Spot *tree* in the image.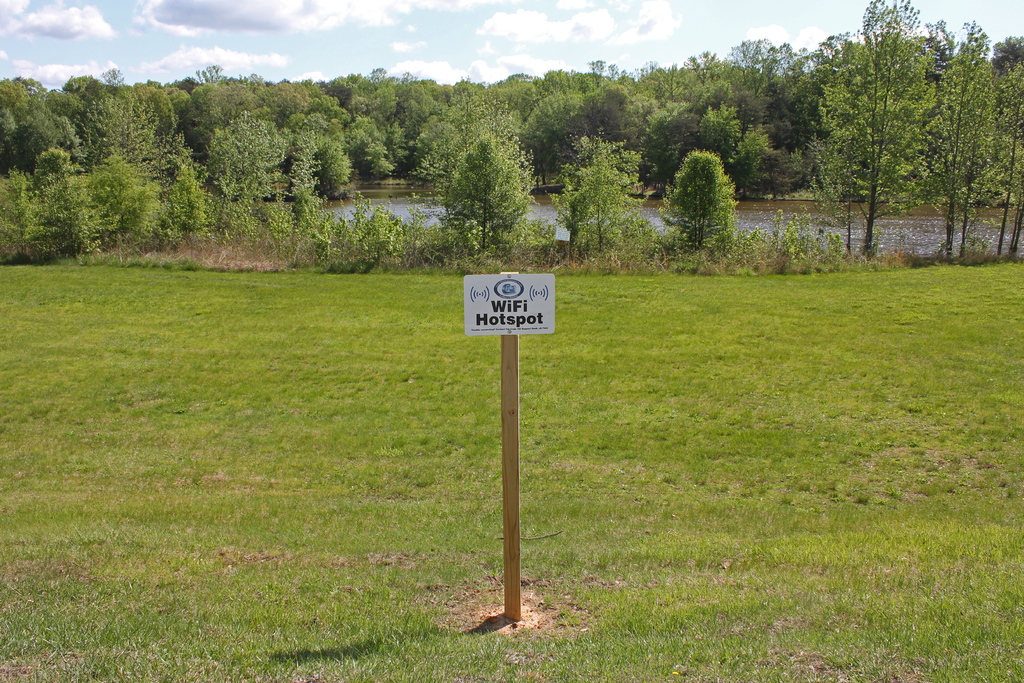
*tree* found at locate(0, 165, 45, 255).
